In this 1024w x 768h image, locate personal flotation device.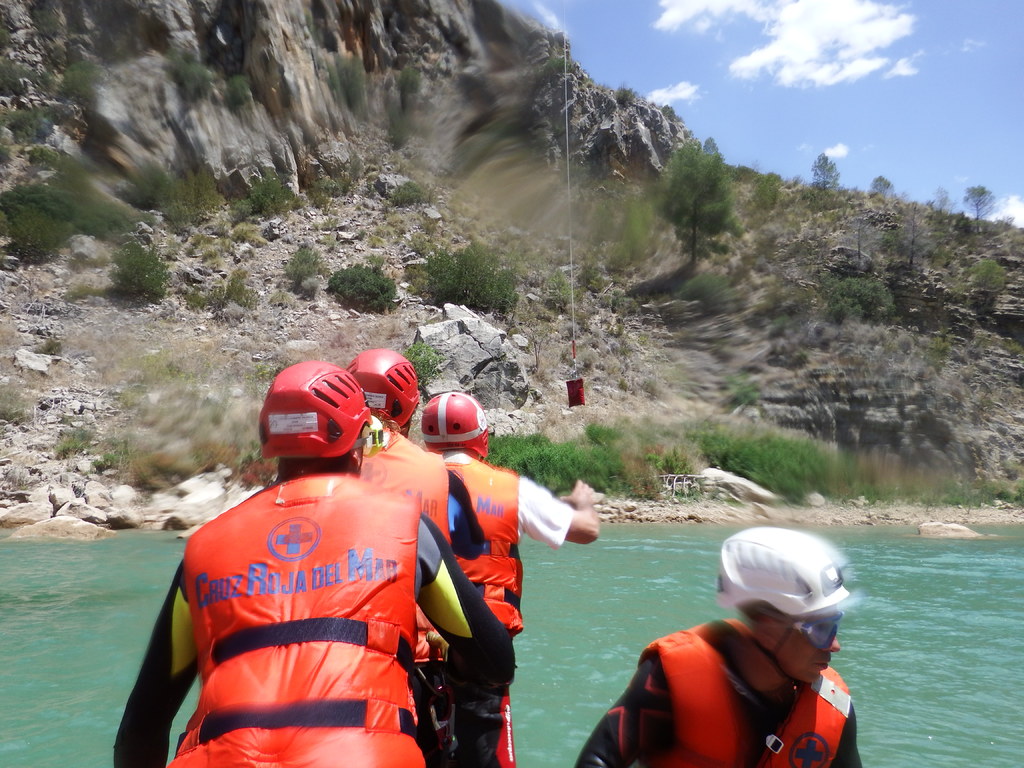
Bounding box: x1=339, y1=424, x2=451, y2=547.
